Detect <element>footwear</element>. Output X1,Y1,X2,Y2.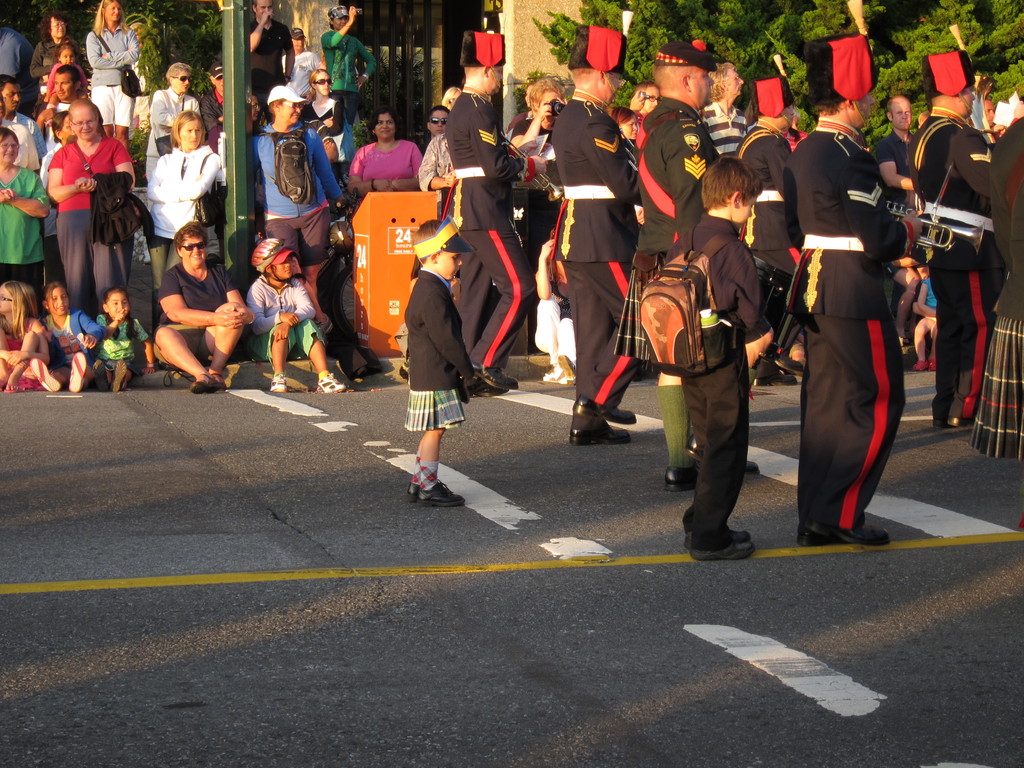
109,358,128,392.
